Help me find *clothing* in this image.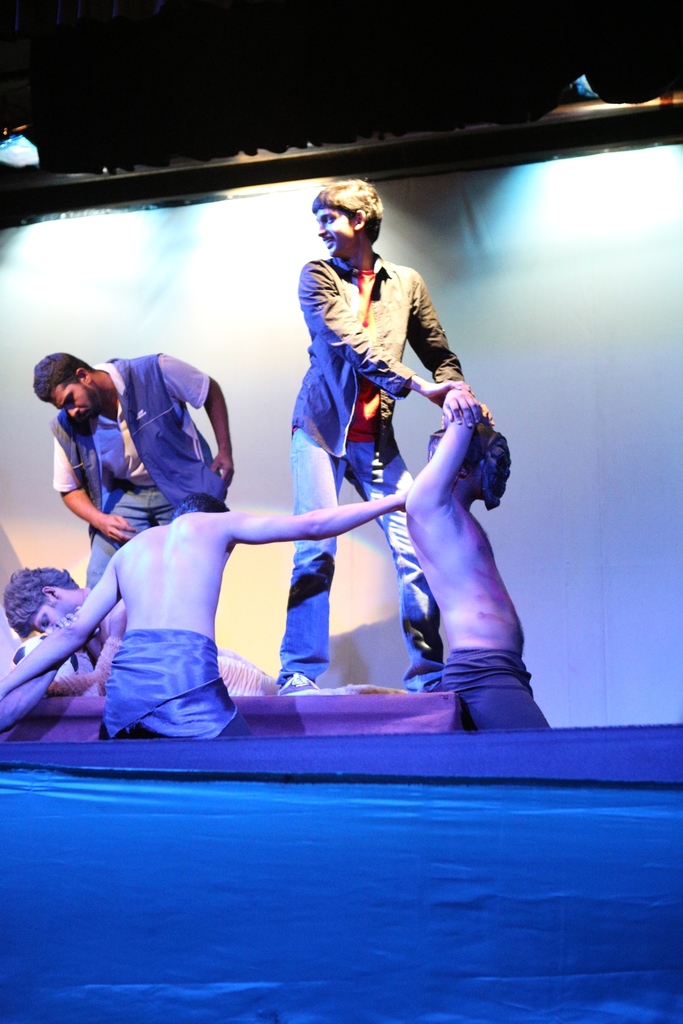
Found it: BBox(286, 204, 474, 622).
